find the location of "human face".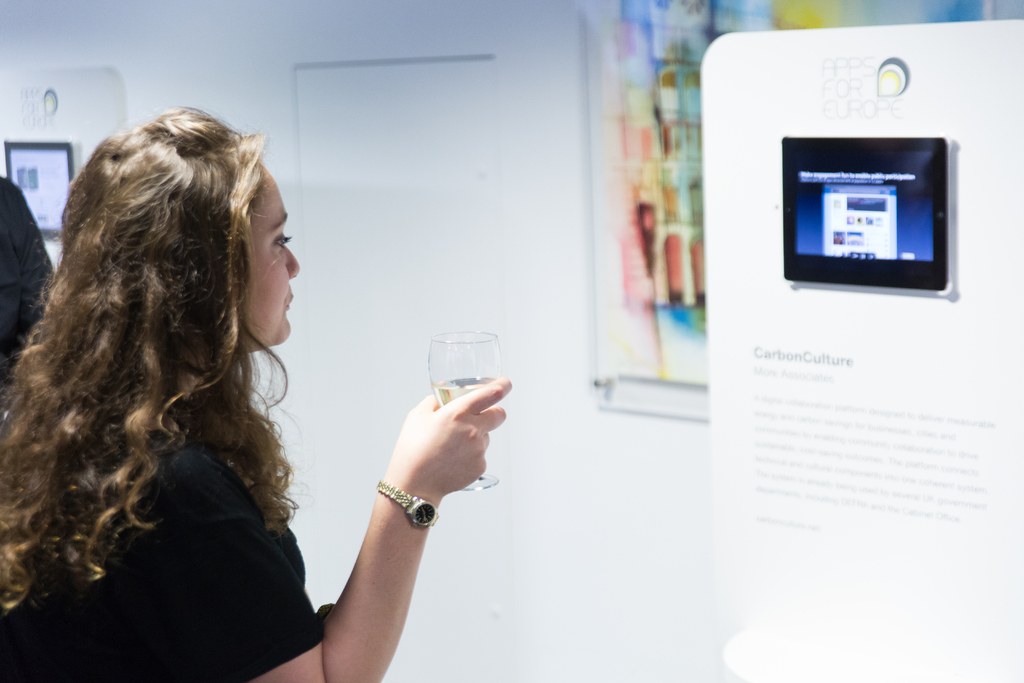
Location: crop(246, 161, 302, 347).
